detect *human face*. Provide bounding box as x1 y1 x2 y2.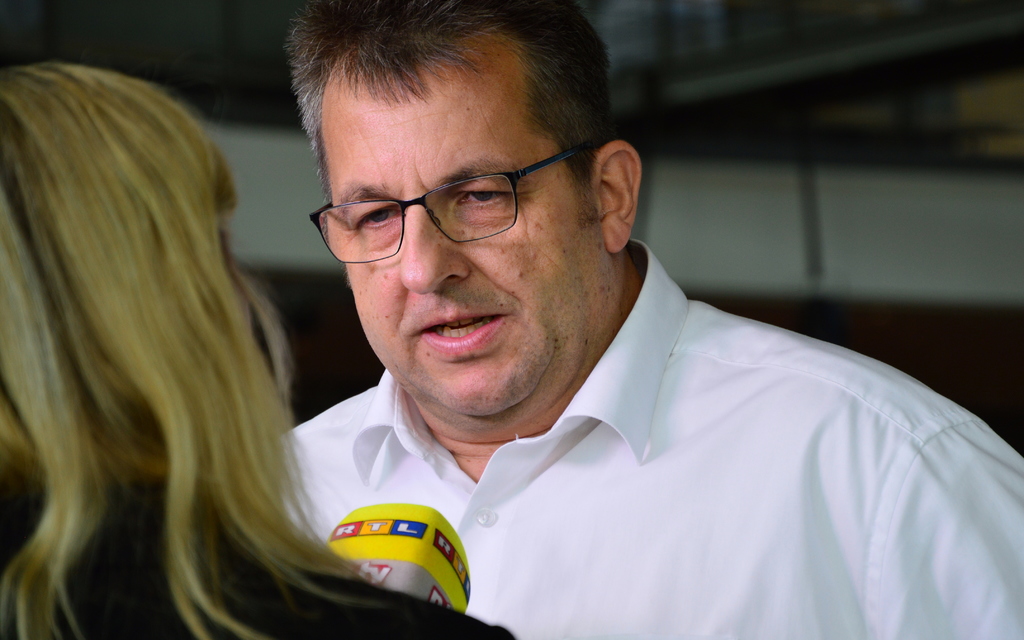
325 60 603 414.
